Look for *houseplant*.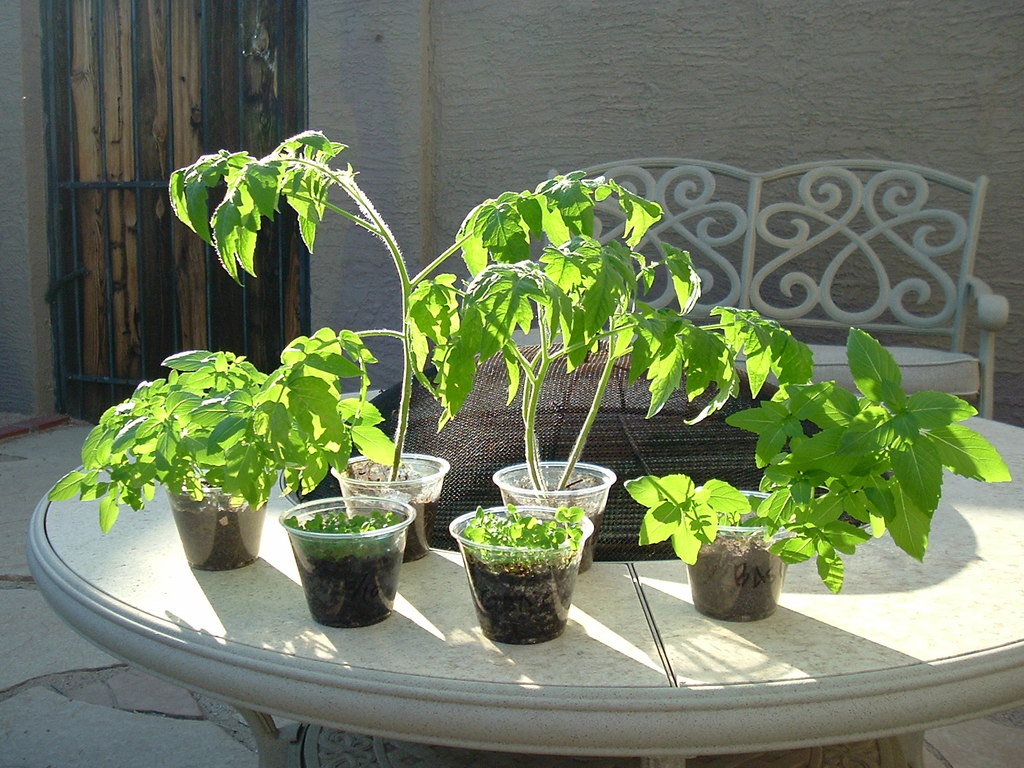
Found: (left=445, top=501, right=598, bottom=645).
